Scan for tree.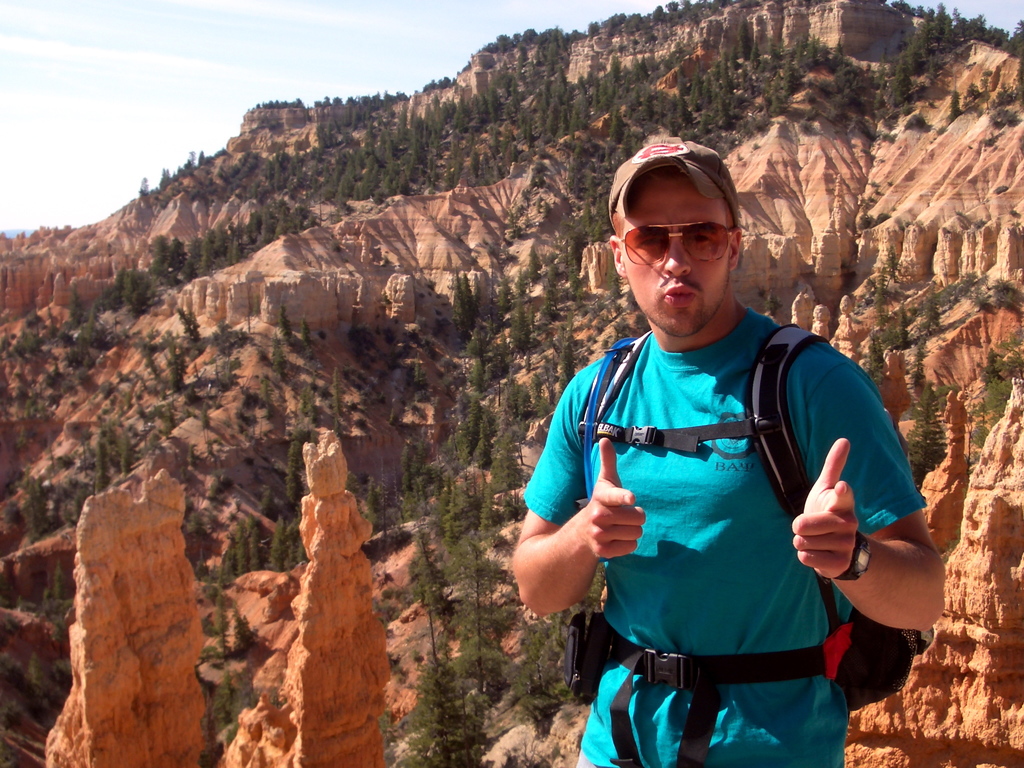
Scan result: 136, 336, 165, 382.
